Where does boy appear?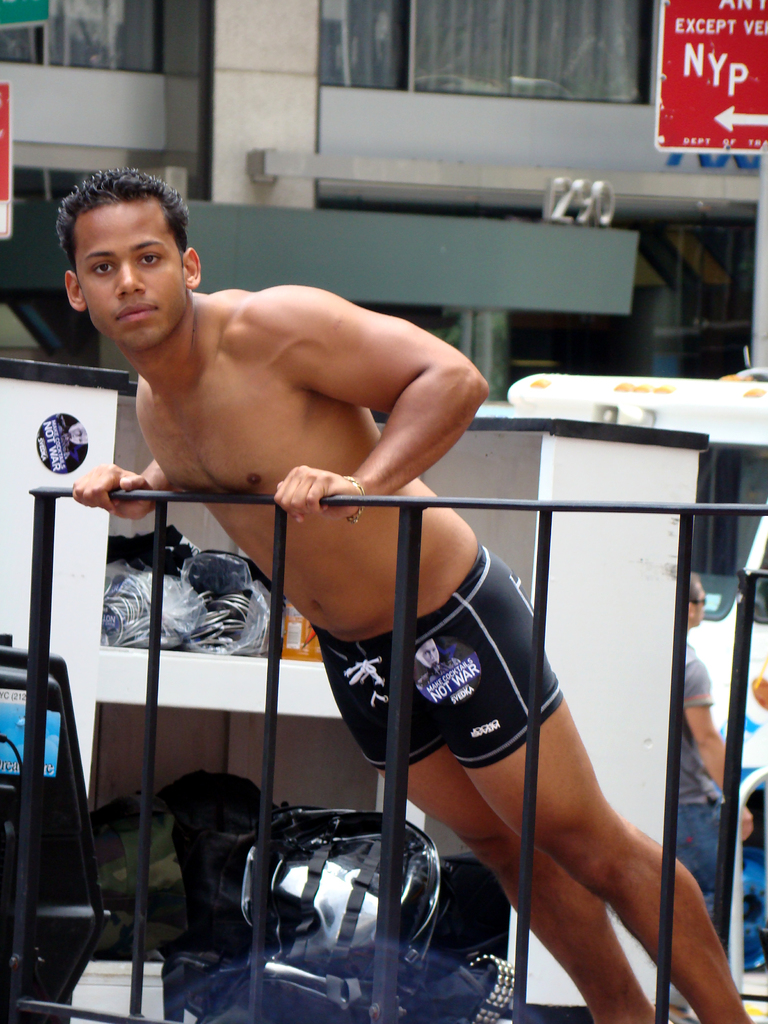
Appears at Rect(65, 163, 753, 1023).
